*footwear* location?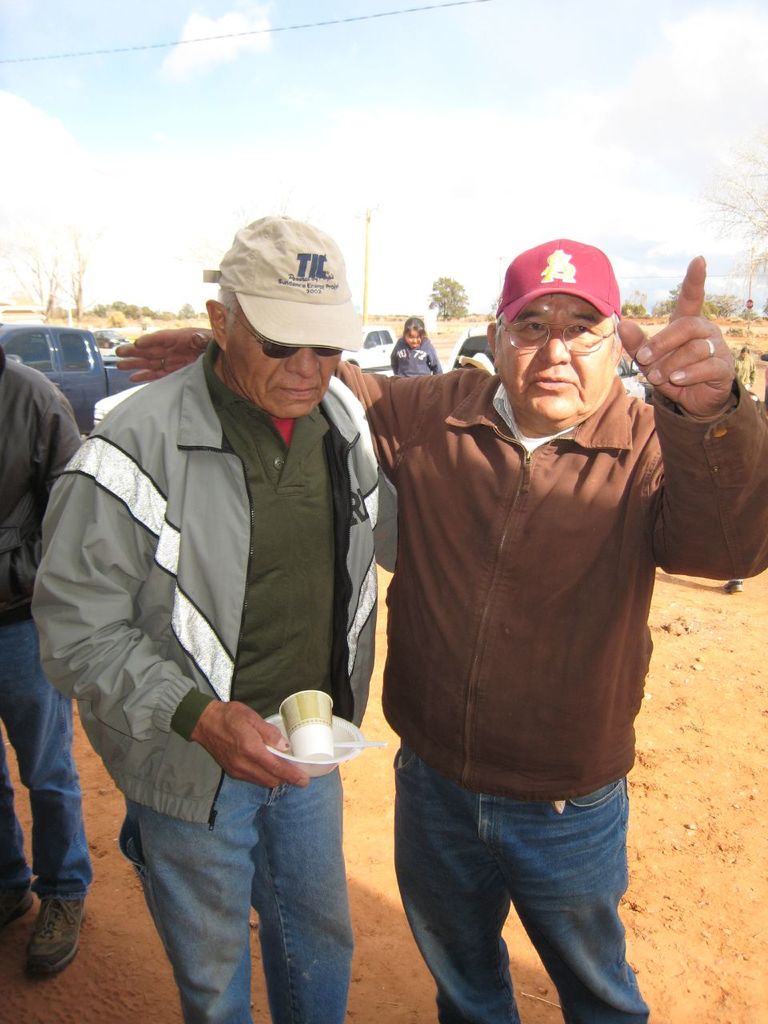
box(0, 882, 32, 926)
